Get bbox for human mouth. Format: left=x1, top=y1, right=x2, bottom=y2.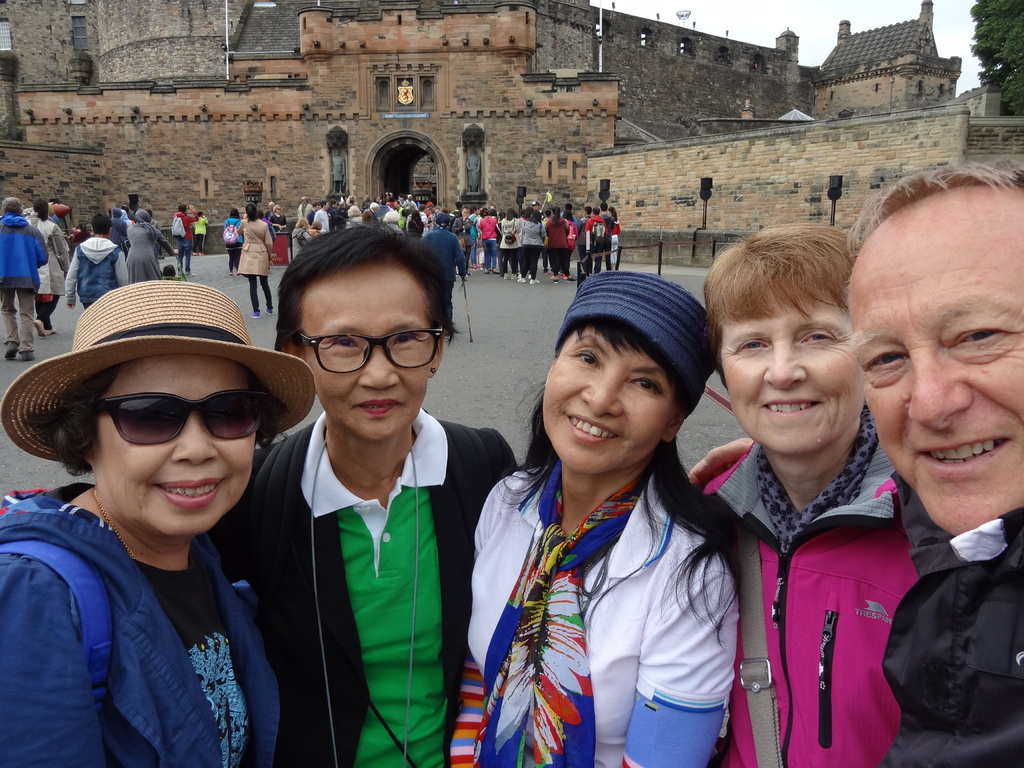
left=349, top=394, right=405, bottom=420.
